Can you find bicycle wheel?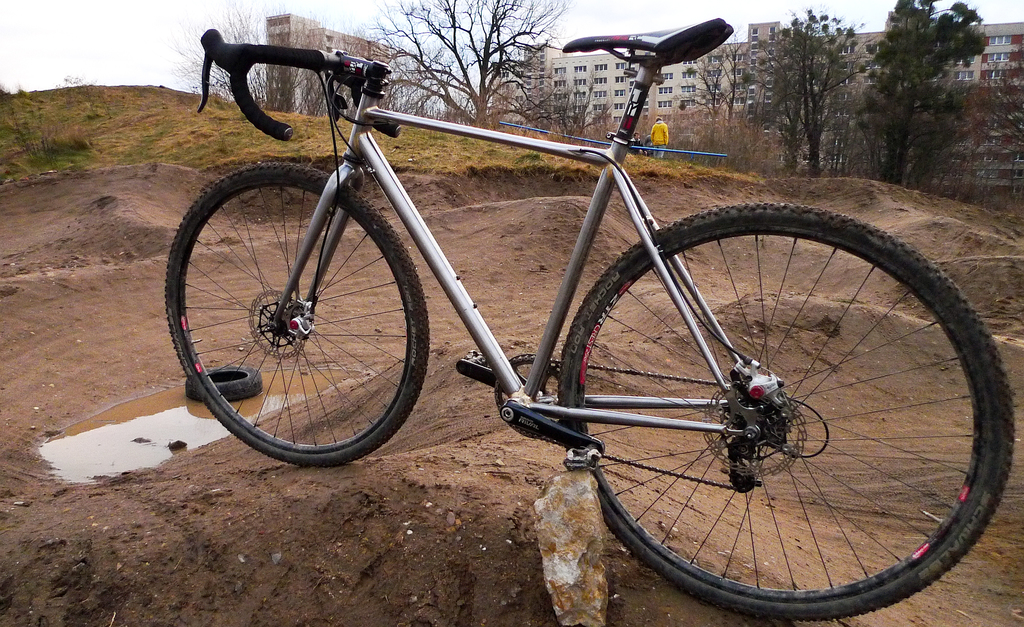
Yes, bounding box: bbox=[559, 202, 1012, 620].
